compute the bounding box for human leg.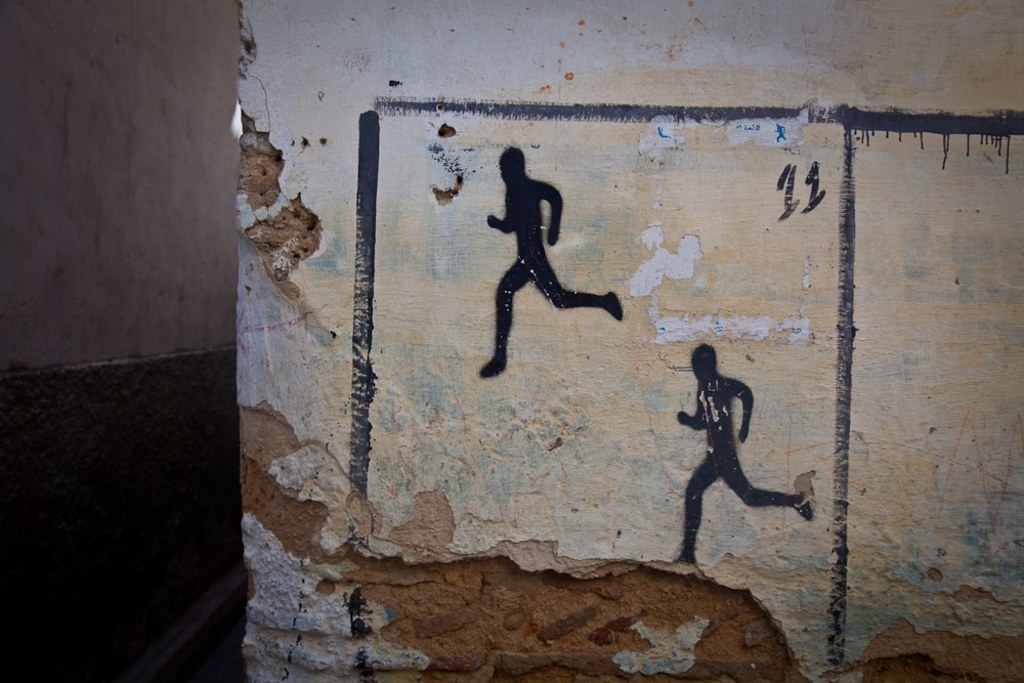
[671, 463, 714, 561].
